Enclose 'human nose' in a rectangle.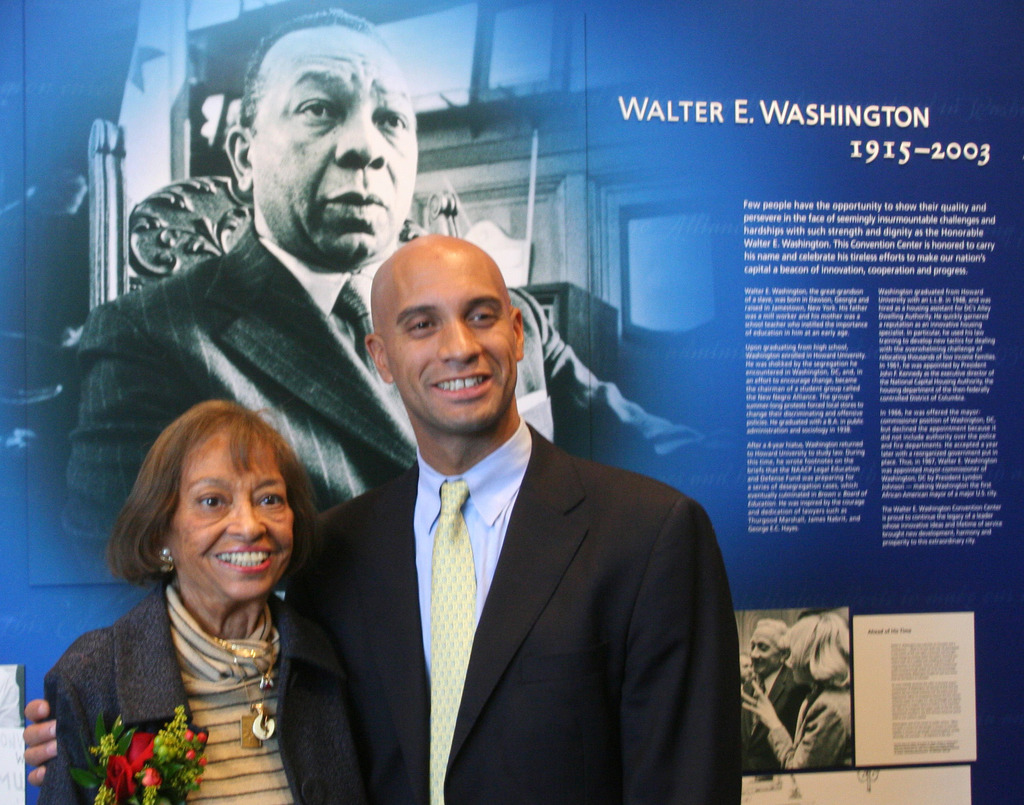
[781, 656, 790, 668].
